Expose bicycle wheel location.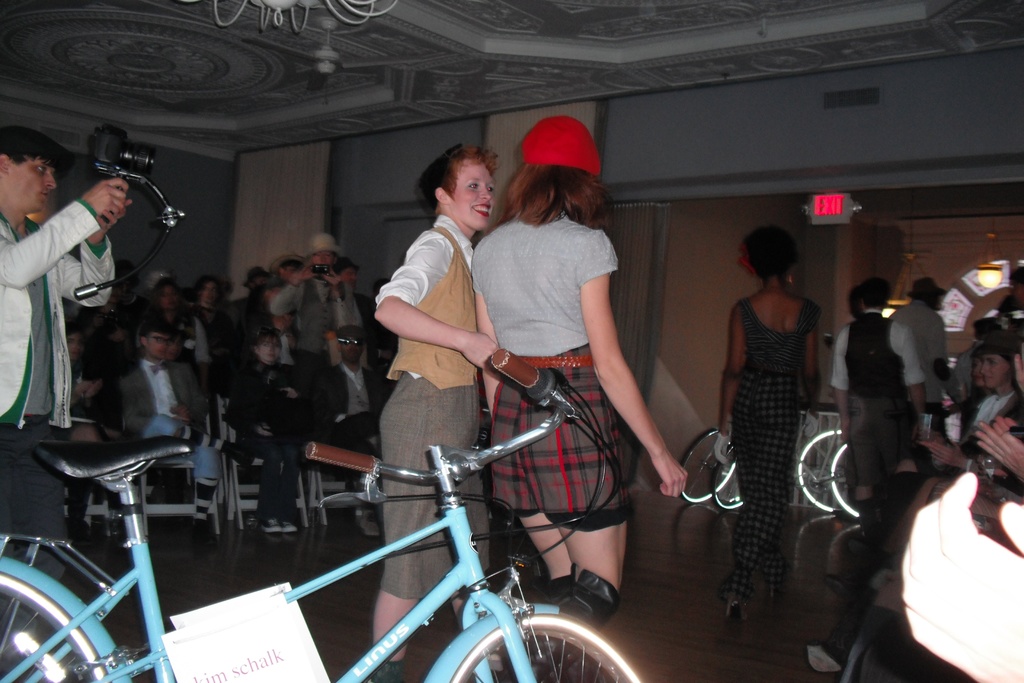
Exposed at region(447, 611, 643, 682).
